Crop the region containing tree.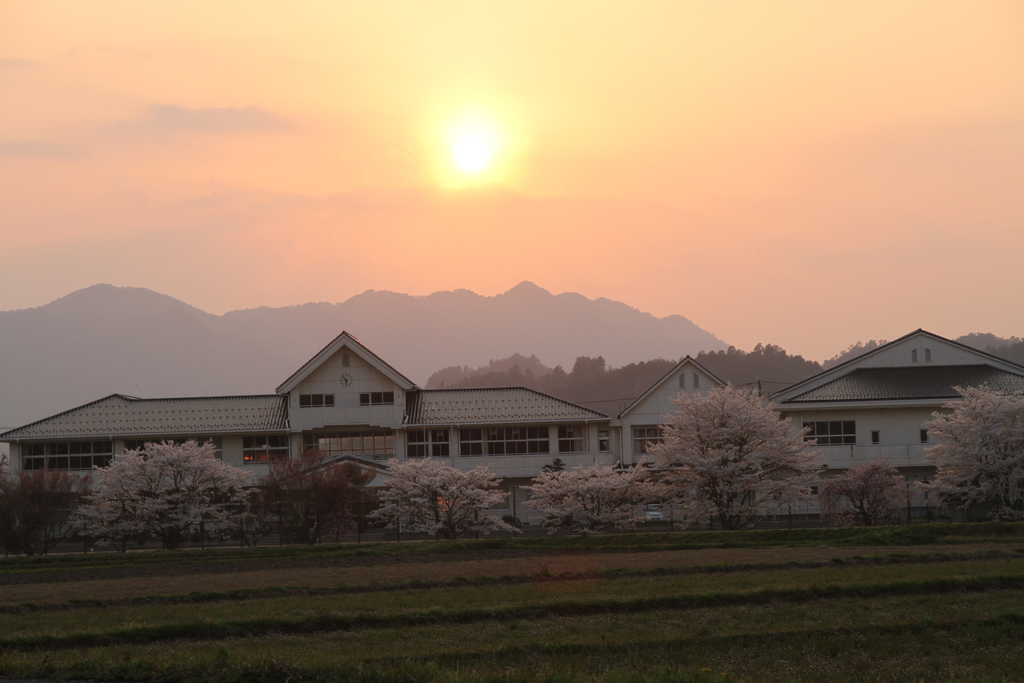
Crop region: pyautogui.locateOnScreen(249, 432, 387, 551).
